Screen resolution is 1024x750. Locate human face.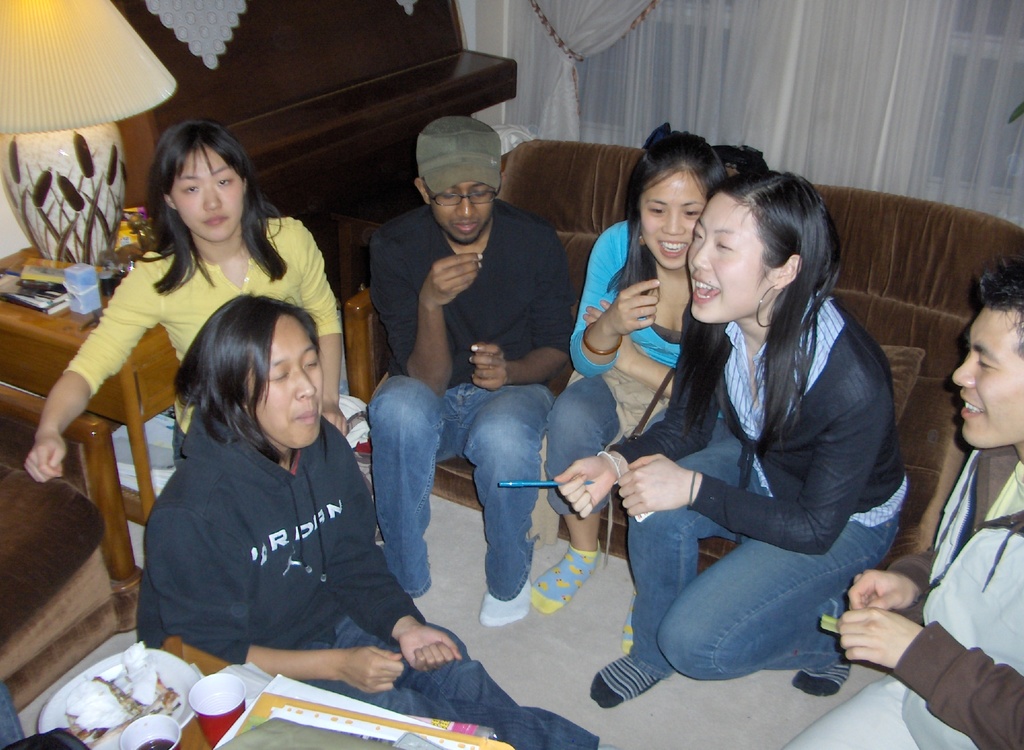
[x1=640, y1=170, x2=707, y2=275].
